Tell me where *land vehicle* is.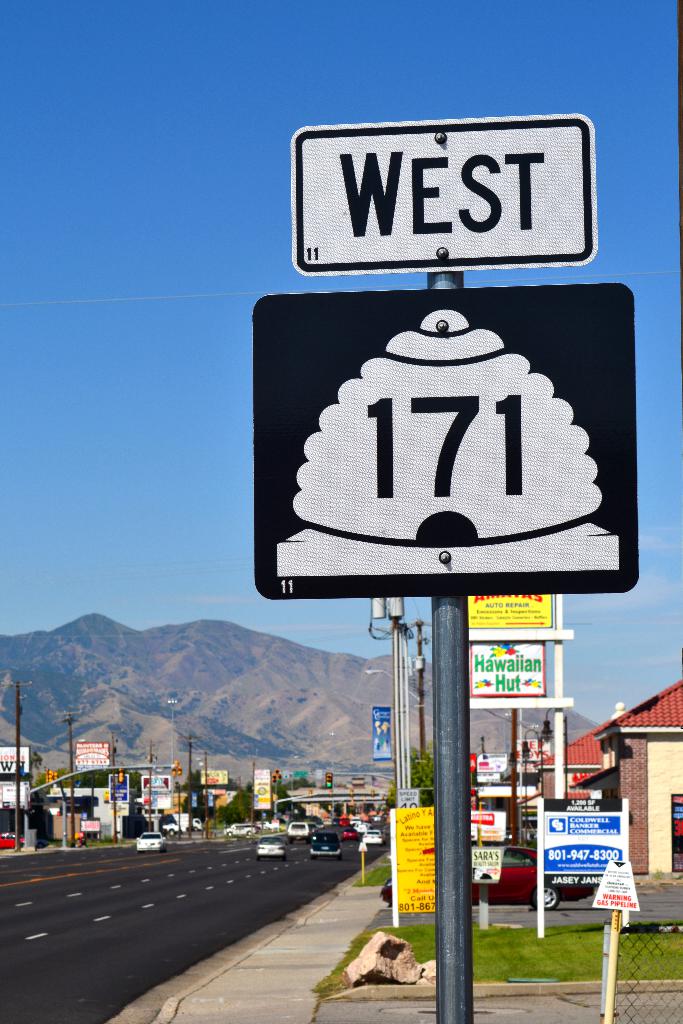
*land vehicle* is at (384, 846, 594, 909).
